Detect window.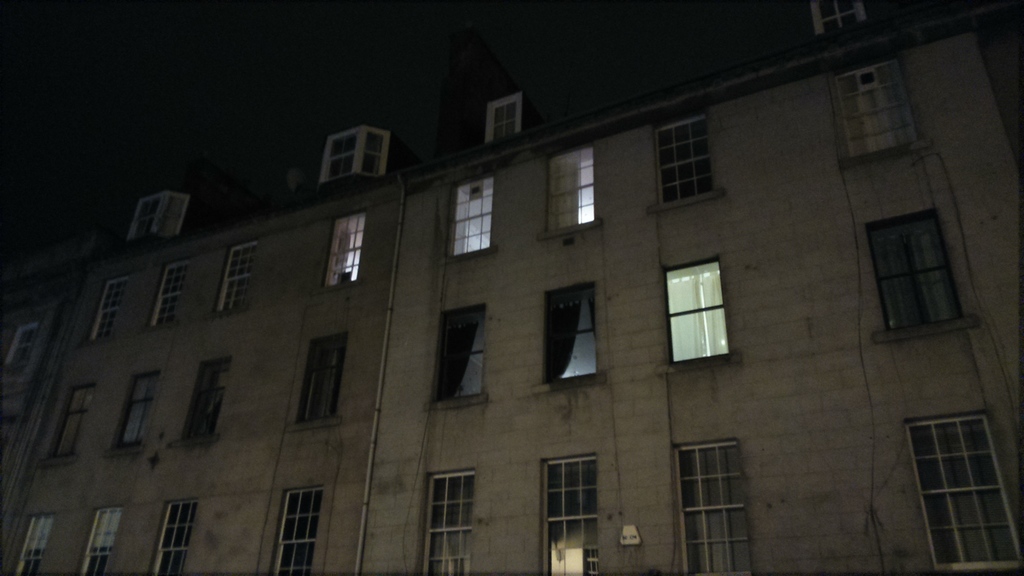
Detected at x1=905 y1=413 x2=1023 y2=575.
